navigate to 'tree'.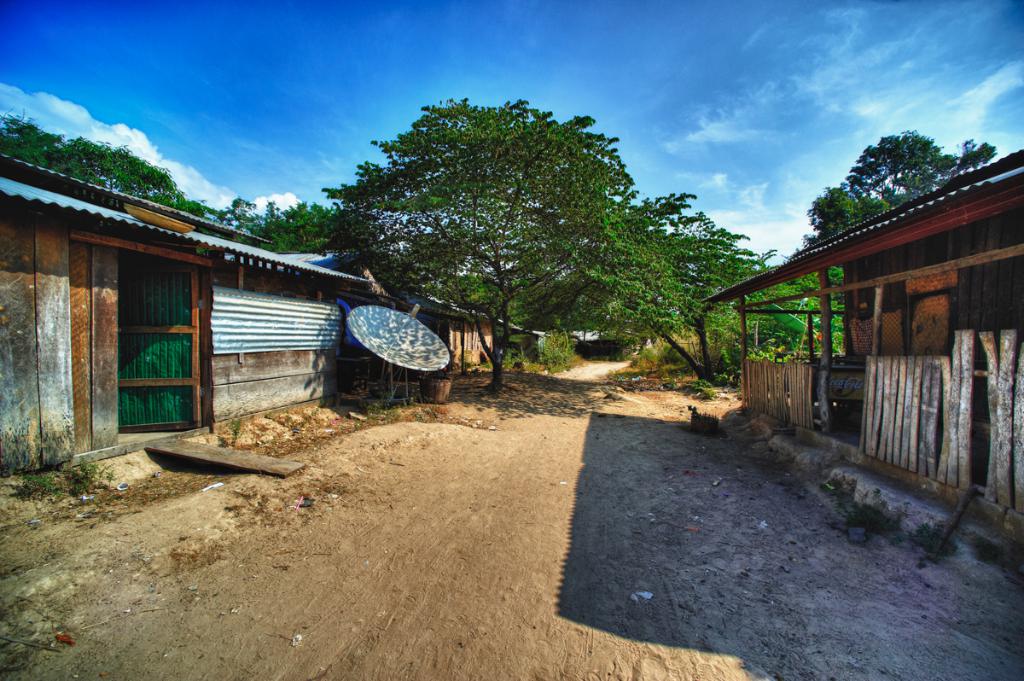
Navigation target: bbox(801, 125, 1021, 260).
